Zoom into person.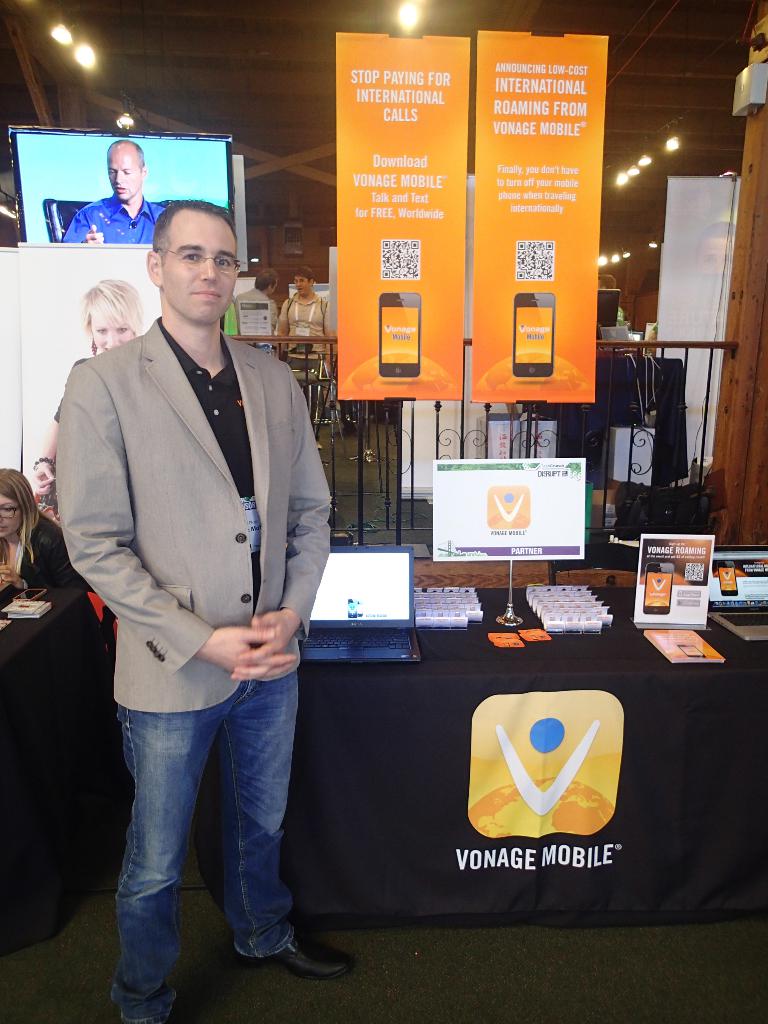
Zoom target: bbox(239, 266, 273, 304).
